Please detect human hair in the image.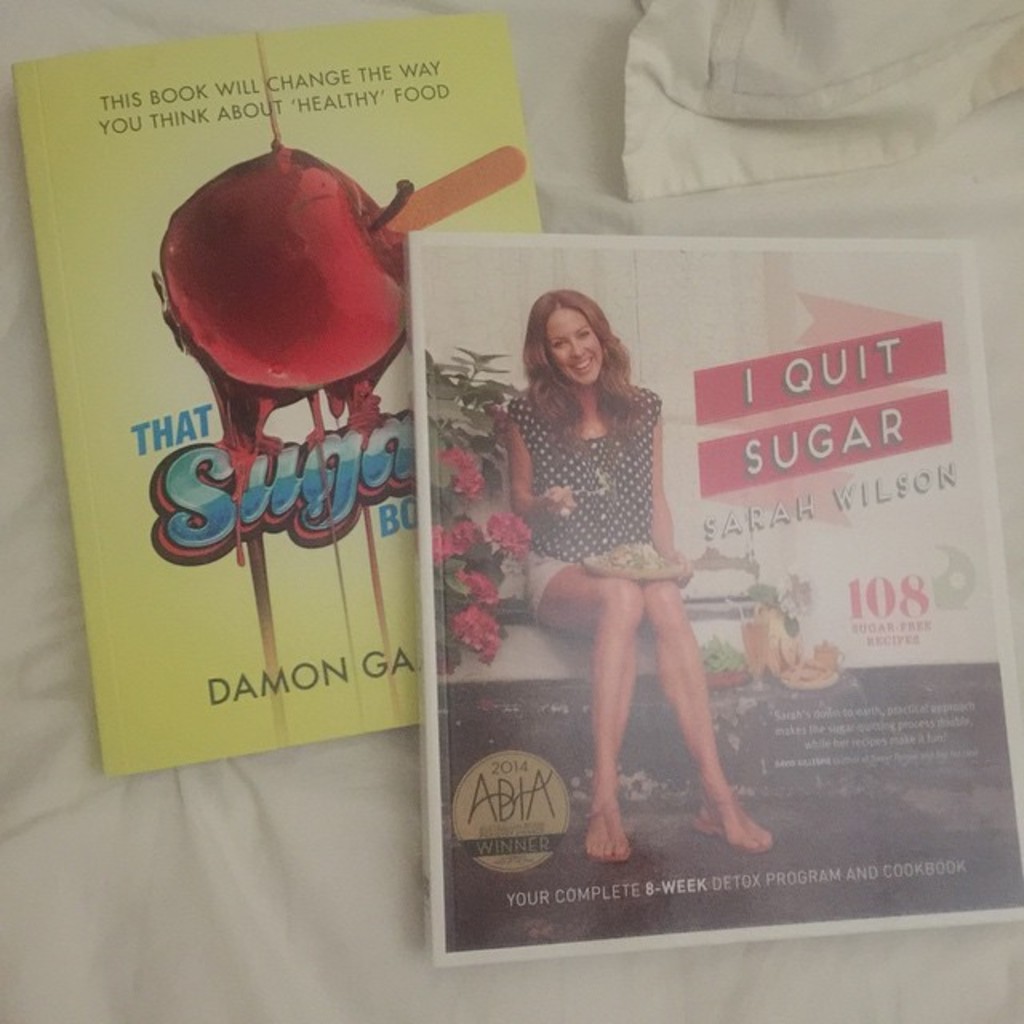
525:283:627:438.
